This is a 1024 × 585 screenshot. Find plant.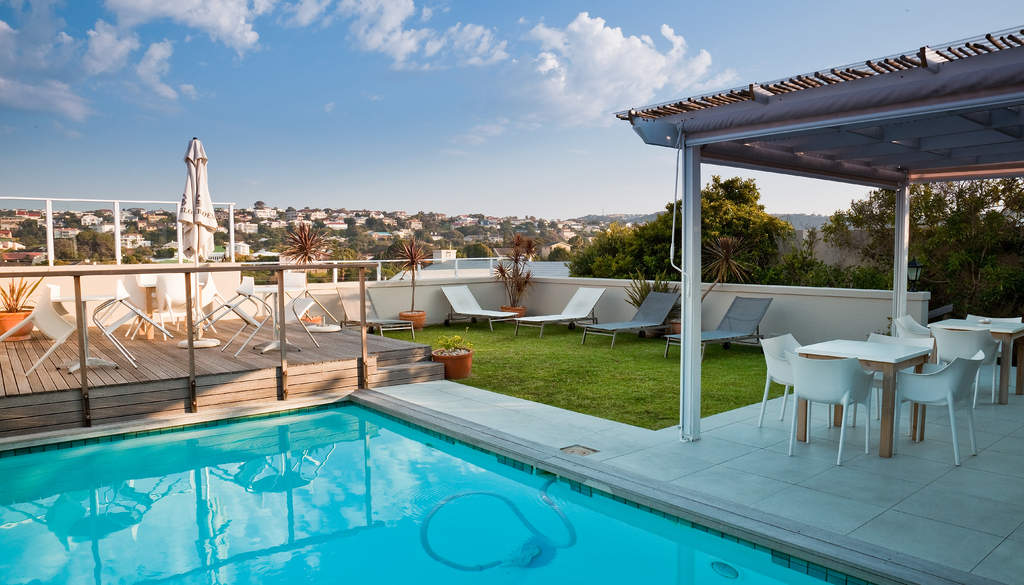
Bounding box: 491 232 532 308.
